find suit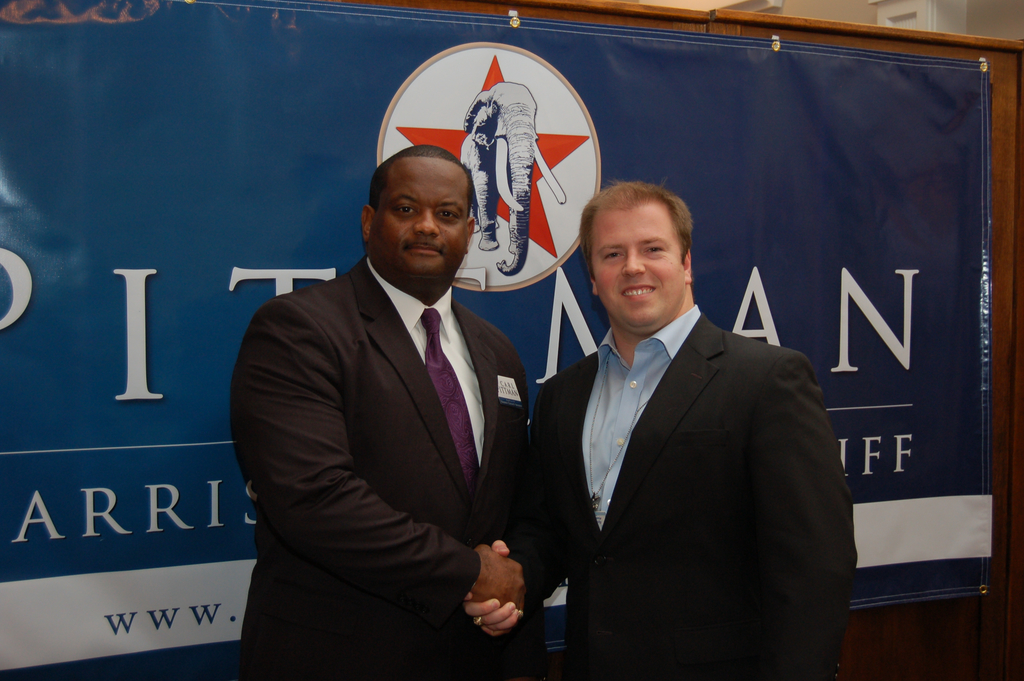
Rect(228, 250, 536, 680)
